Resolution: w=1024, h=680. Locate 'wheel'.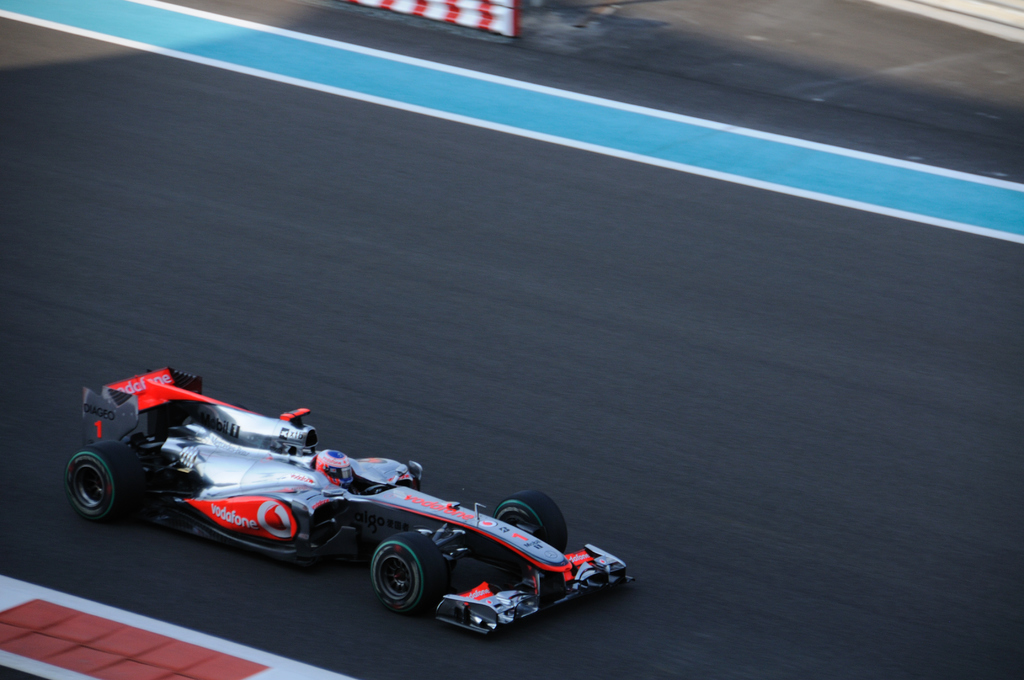
{"left": 372, "top": 531, "right": 449, "bottom": 615}.
